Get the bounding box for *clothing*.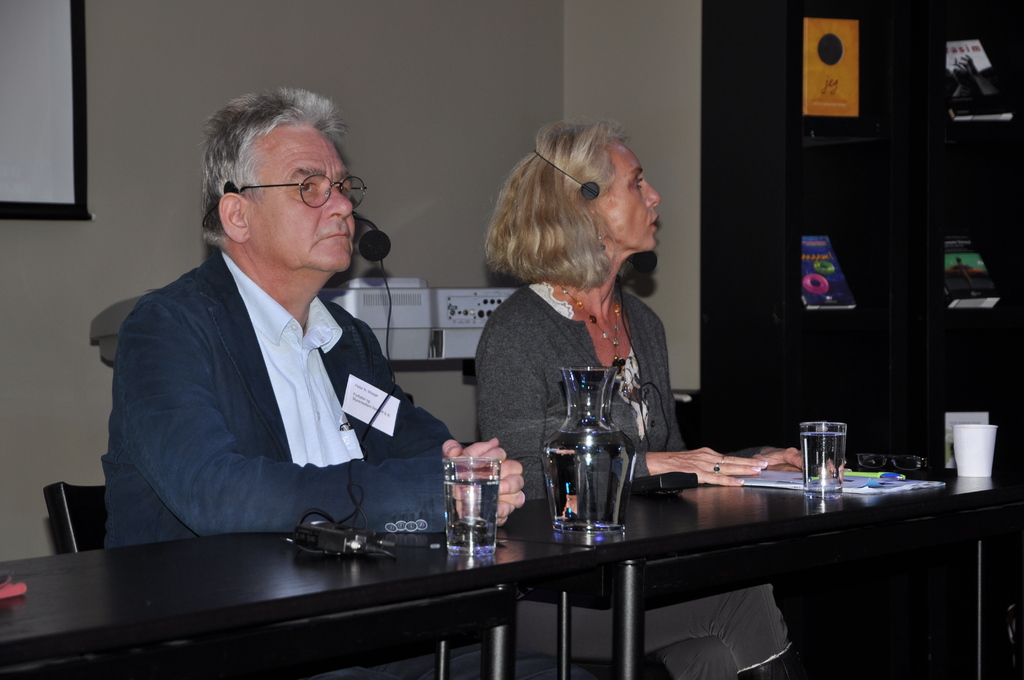
locate(477, 277, 795, 679).
